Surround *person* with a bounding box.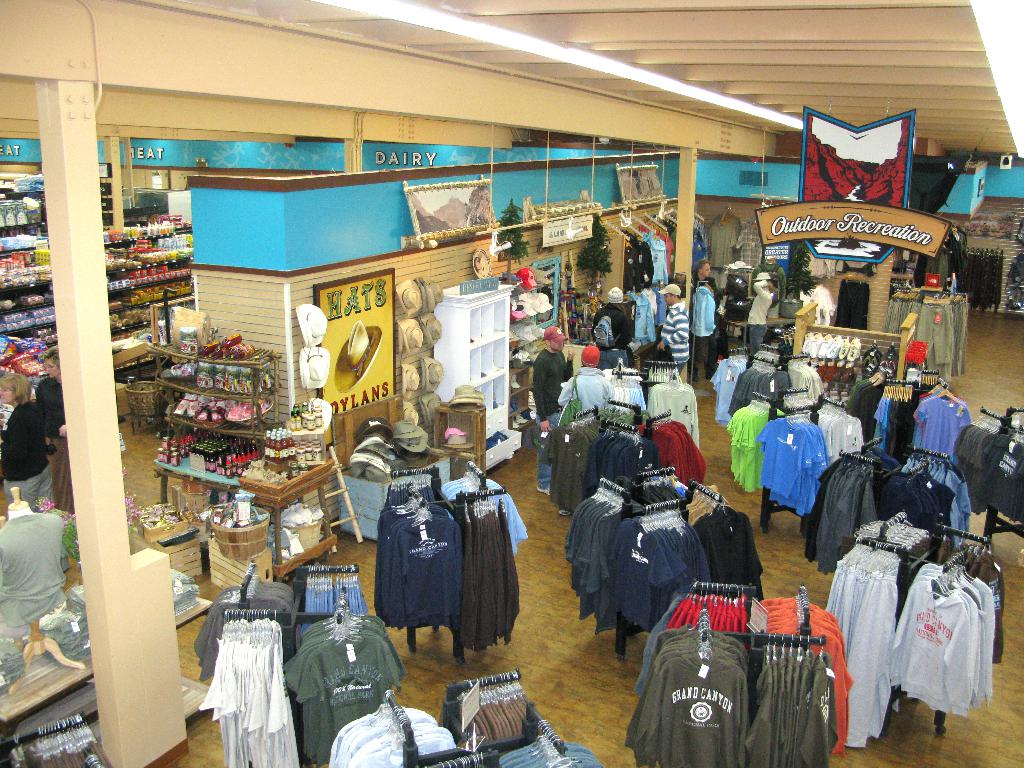
{"left": 687, "top": 273, "right": 719, "bottom": 389}.
